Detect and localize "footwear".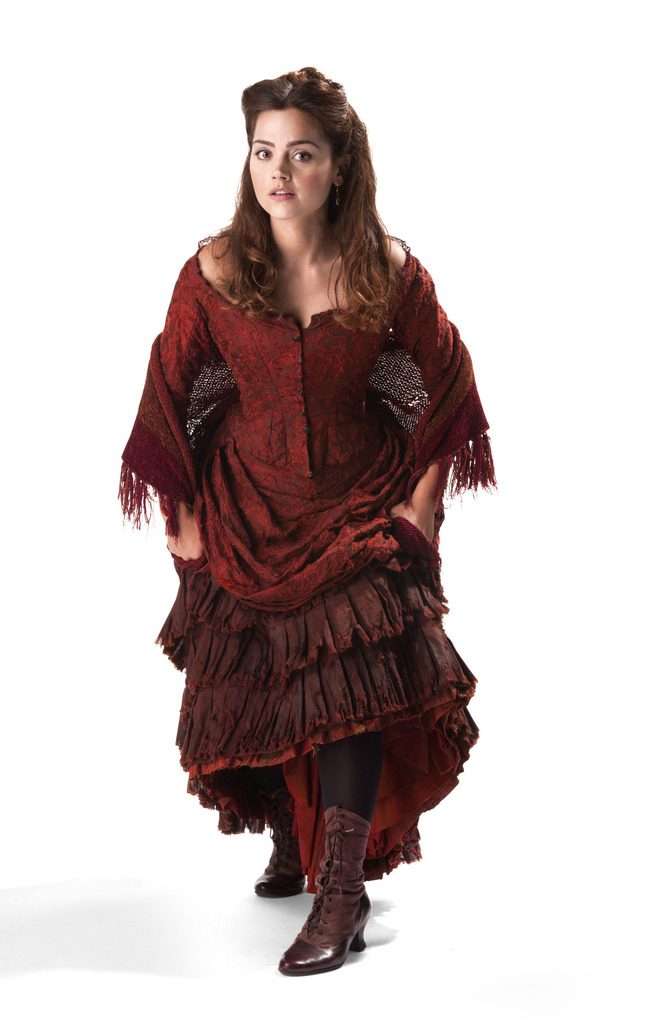
Localized at bbox=(255, 785, 308, 897).
